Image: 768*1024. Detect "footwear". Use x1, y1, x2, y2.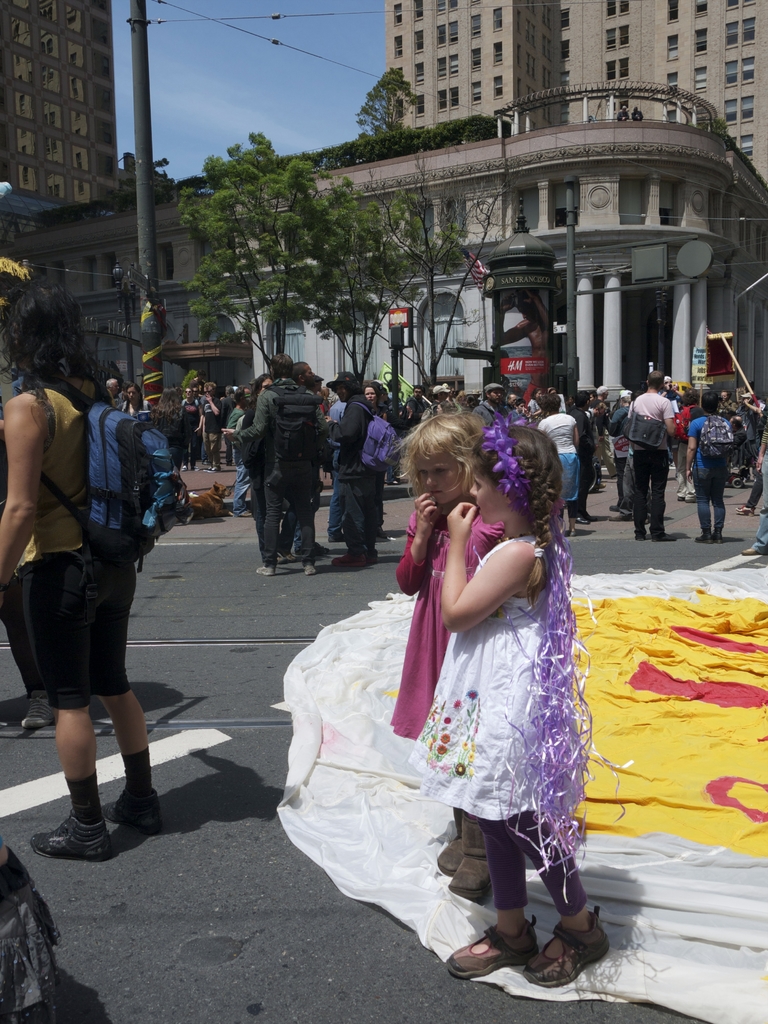
300, 564, 317, 574.
